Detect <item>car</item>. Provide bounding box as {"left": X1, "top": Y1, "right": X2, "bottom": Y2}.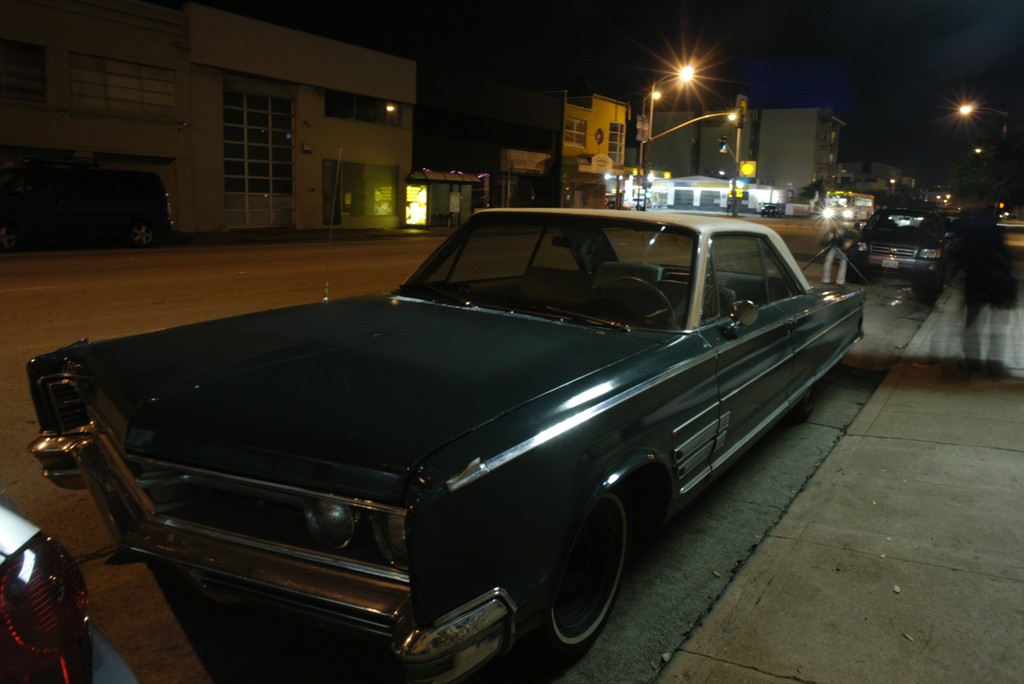
{"left": 846, "top": 208, "right": 955, "bottom": 300}.
